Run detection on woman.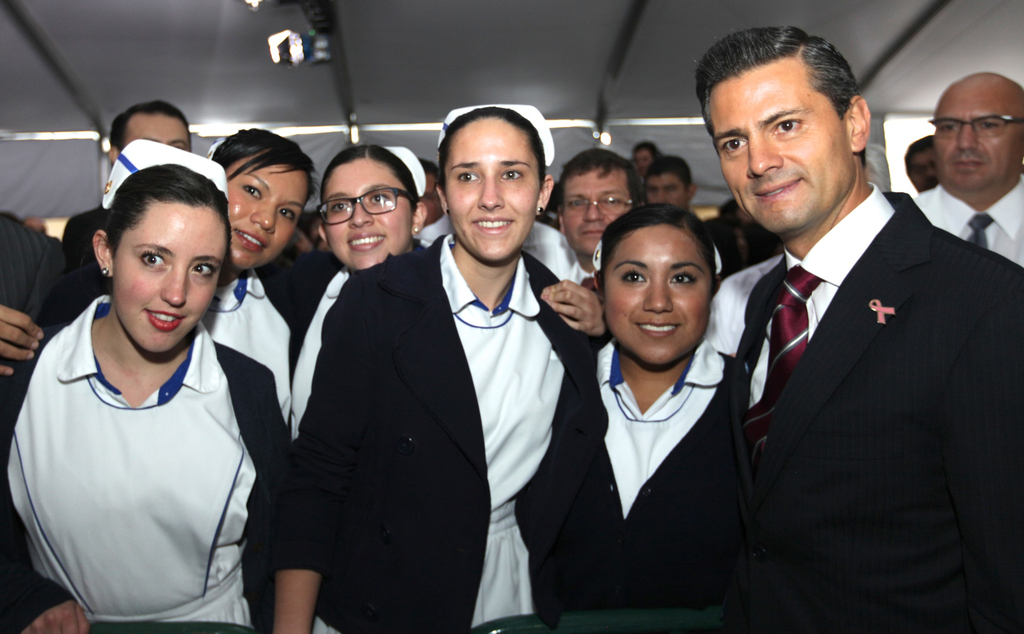
Result: pyautogui.locateOnScreen(264, 141, 621, 431).
